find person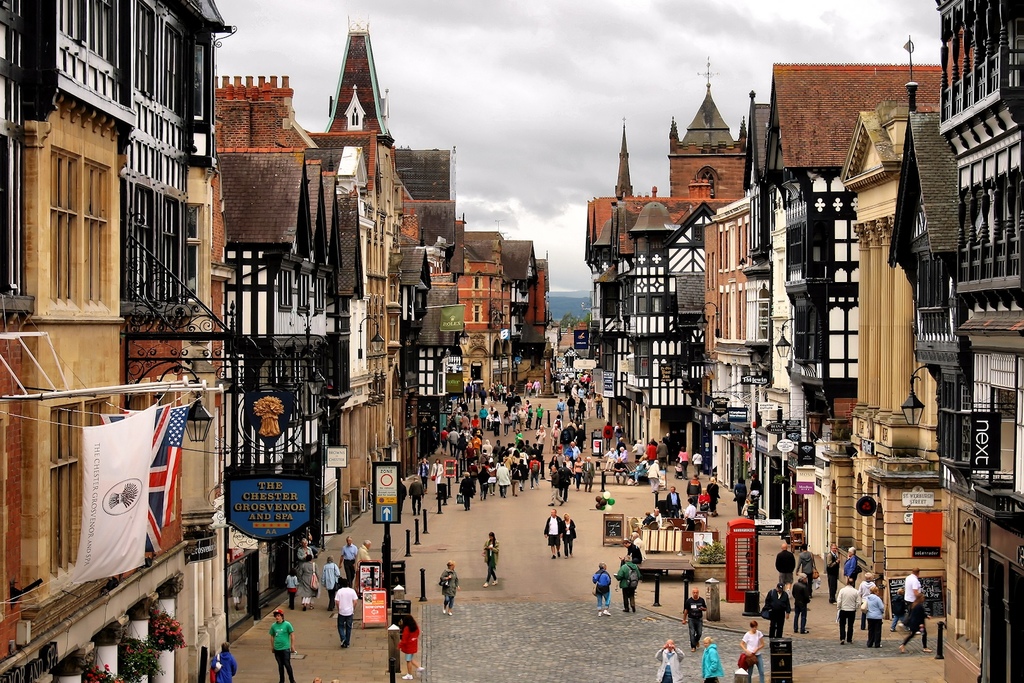
x1=546 y1=509 x2=564 y2=559
